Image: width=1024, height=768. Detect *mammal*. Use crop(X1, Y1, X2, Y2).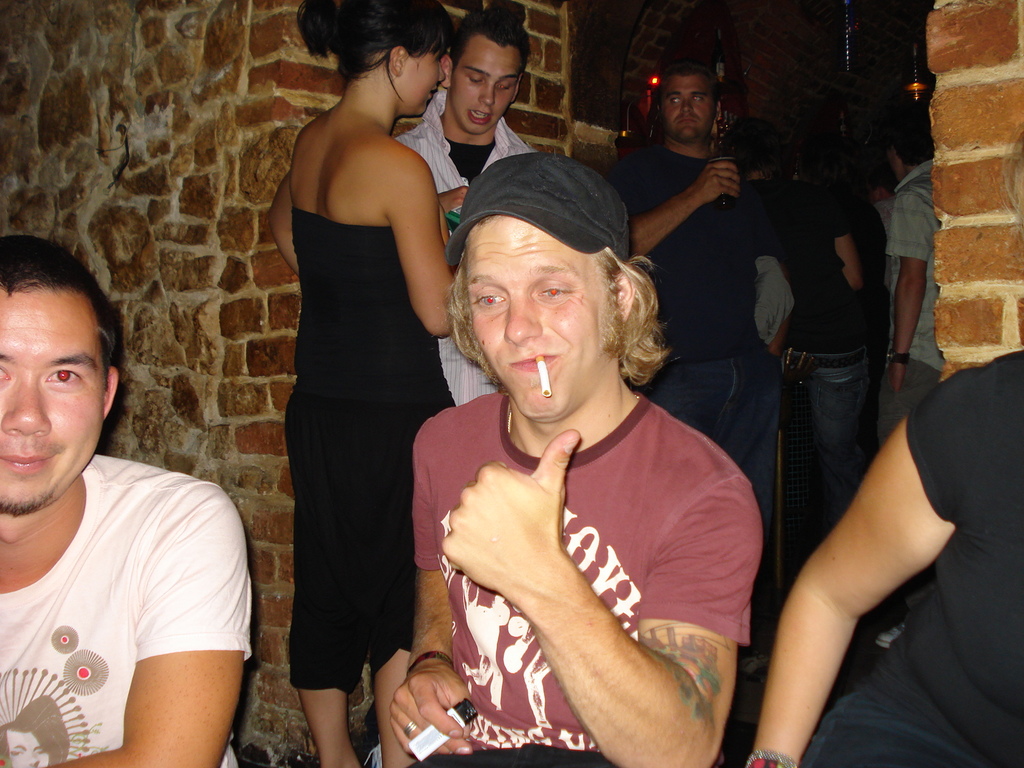
crop(748, 125, 1023, 767).
